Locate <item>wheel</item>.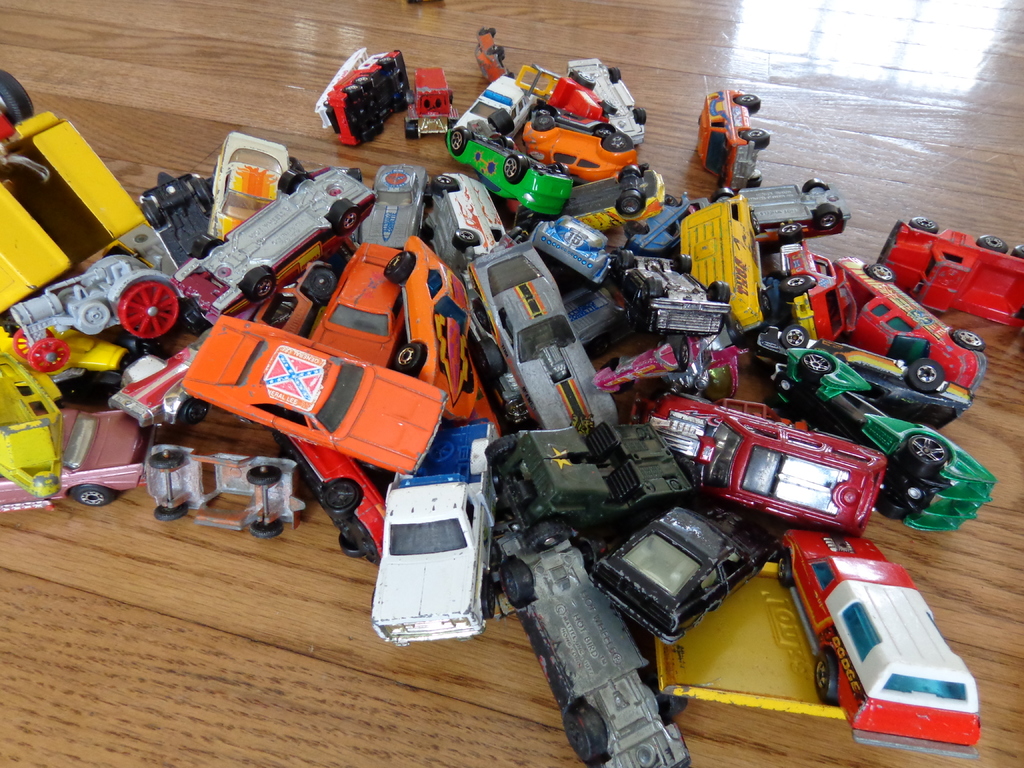
Bounding box: {"x1": 609, "y1": 68, "x2": 621, "y2": 83}.
